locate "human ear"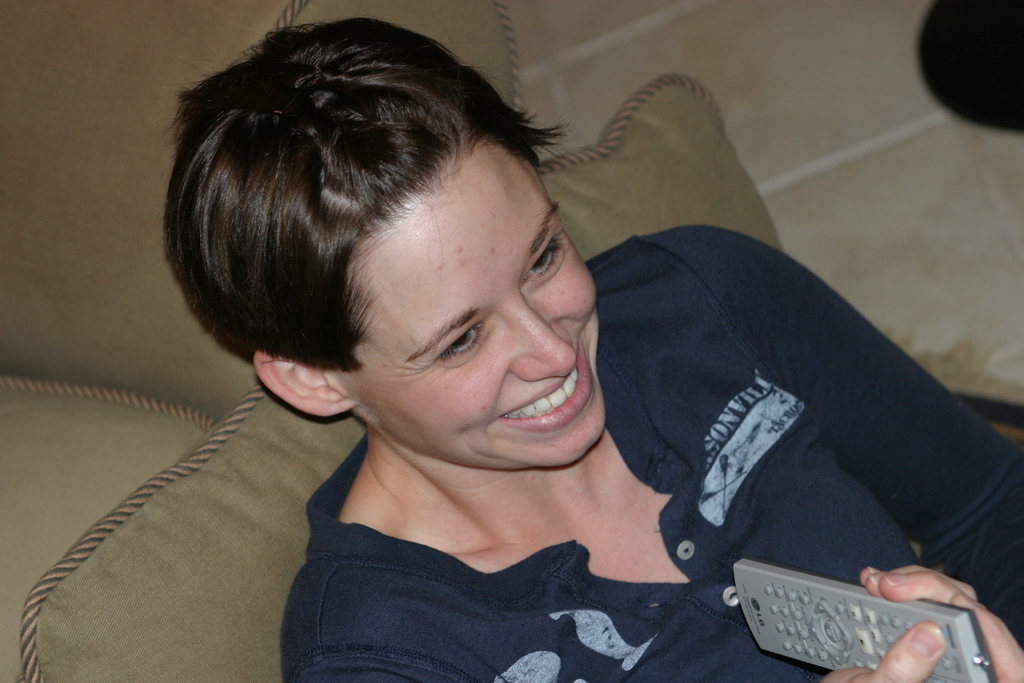
(250,349,355,416)
